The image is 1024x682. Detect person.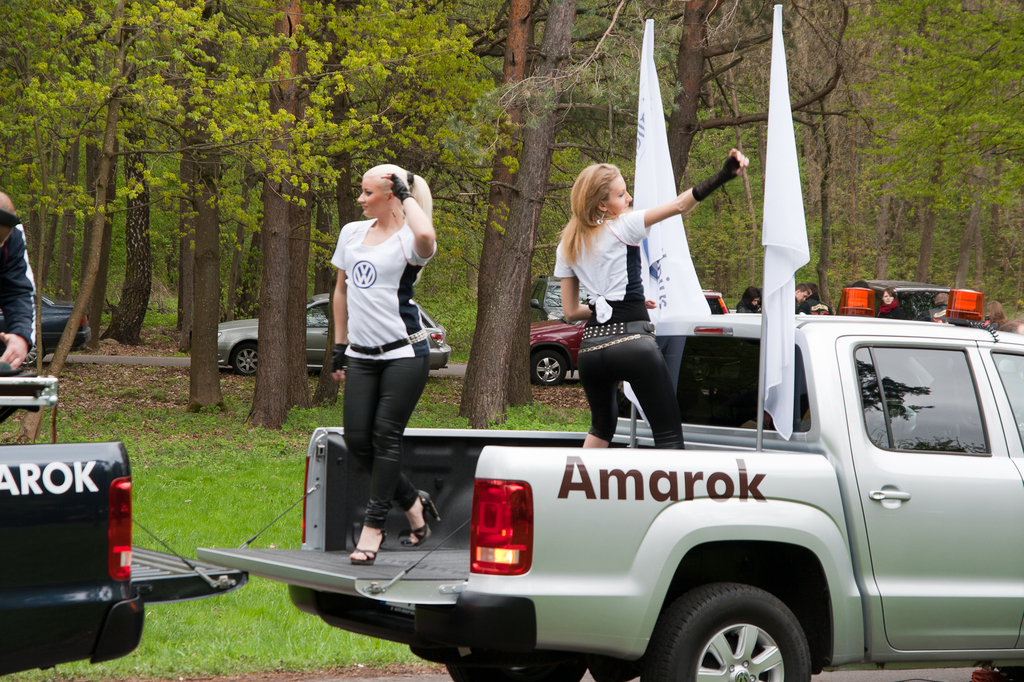
Detection: [875, 289, 902, 317].
